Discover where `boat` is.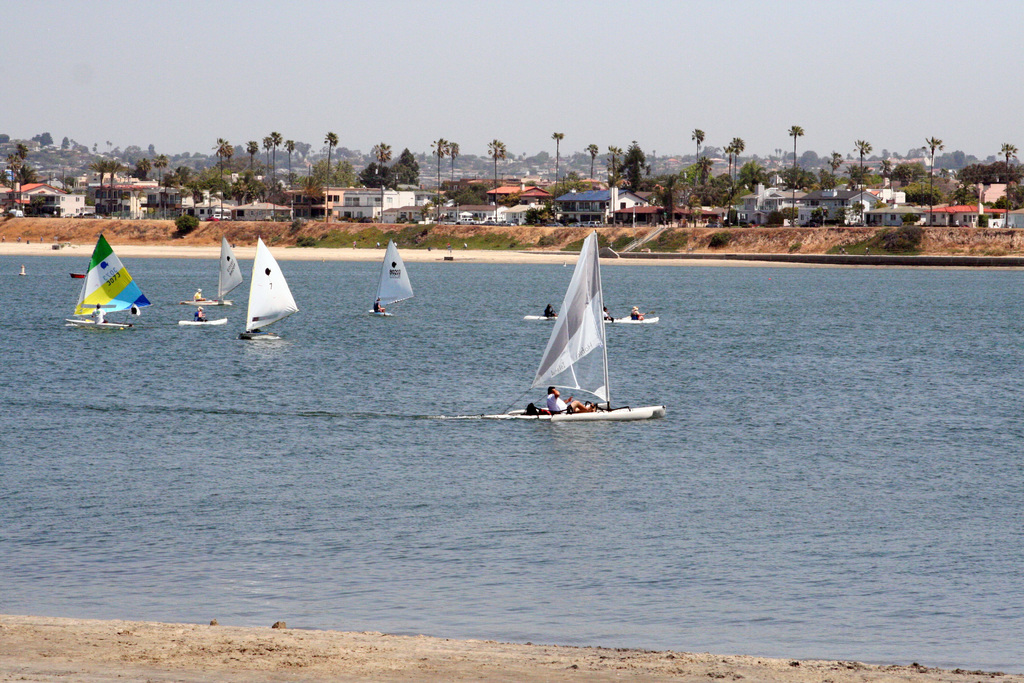
Discovered at 499:238:660:441.
